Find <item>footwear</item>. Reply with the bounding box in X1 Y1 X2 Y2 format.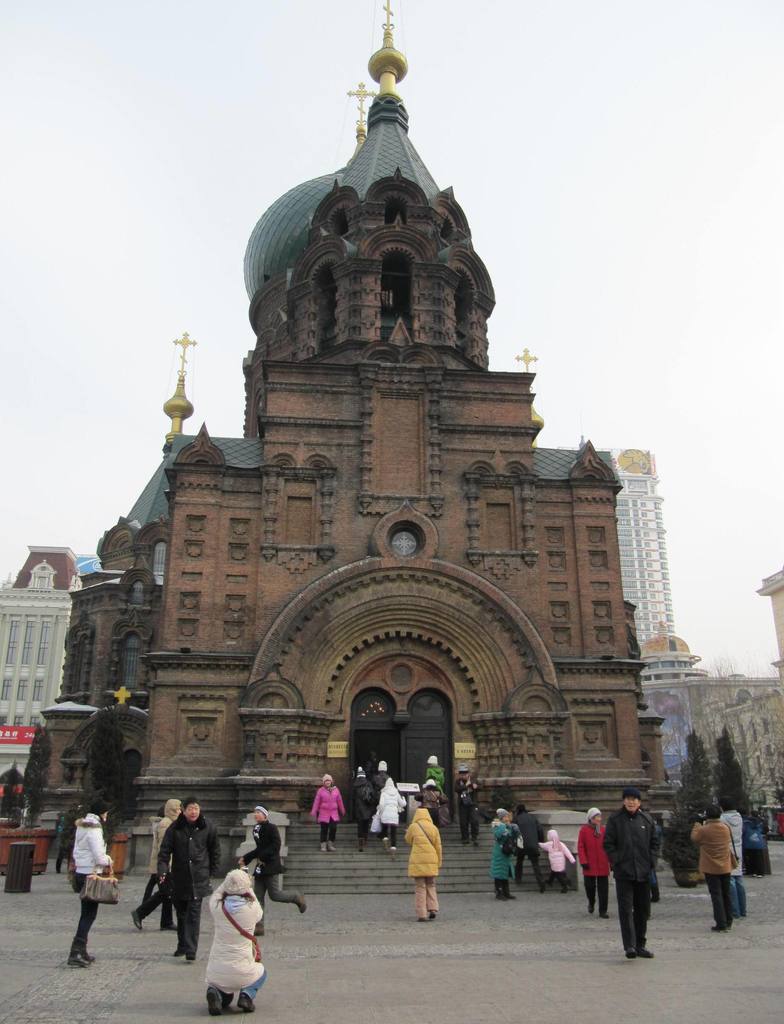
251 932 270 935.
